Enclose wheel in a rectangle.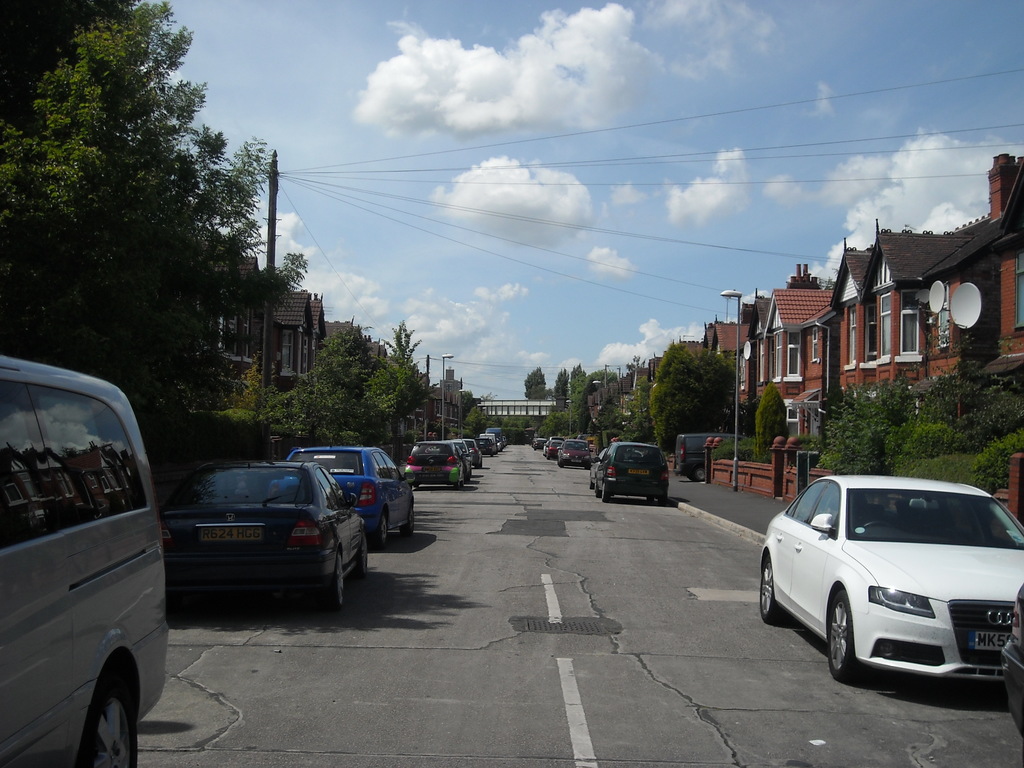
<box>399,504,415,536</box>.
